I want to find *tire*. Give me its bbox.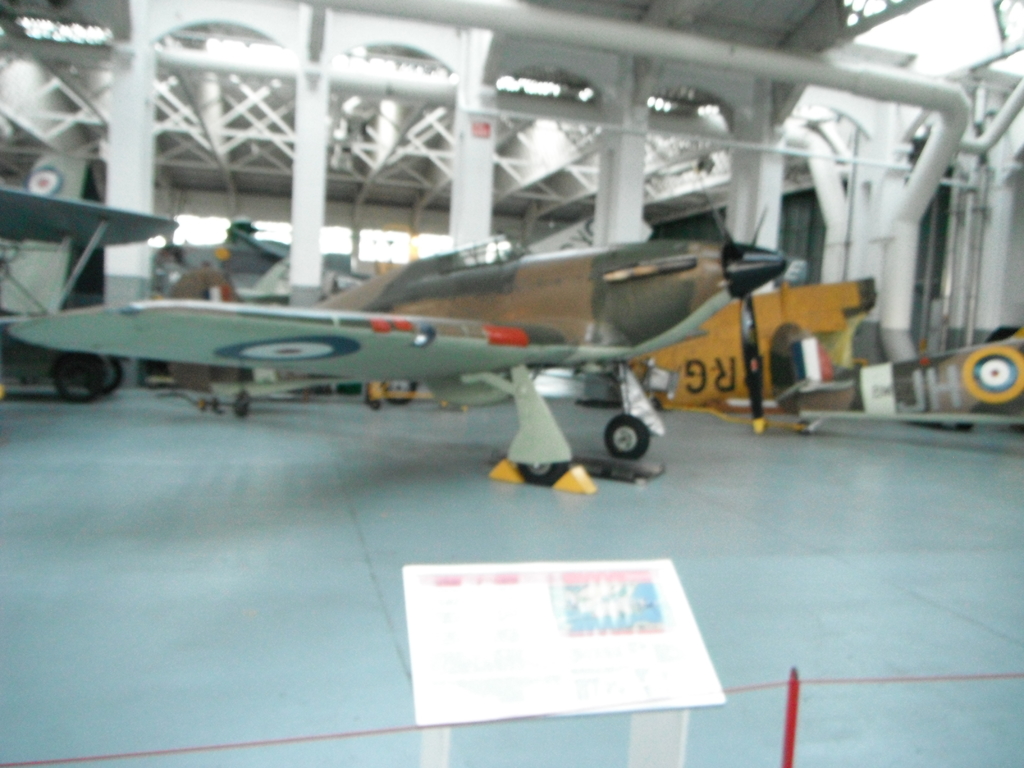
detection(601, 409, 657, 460).
